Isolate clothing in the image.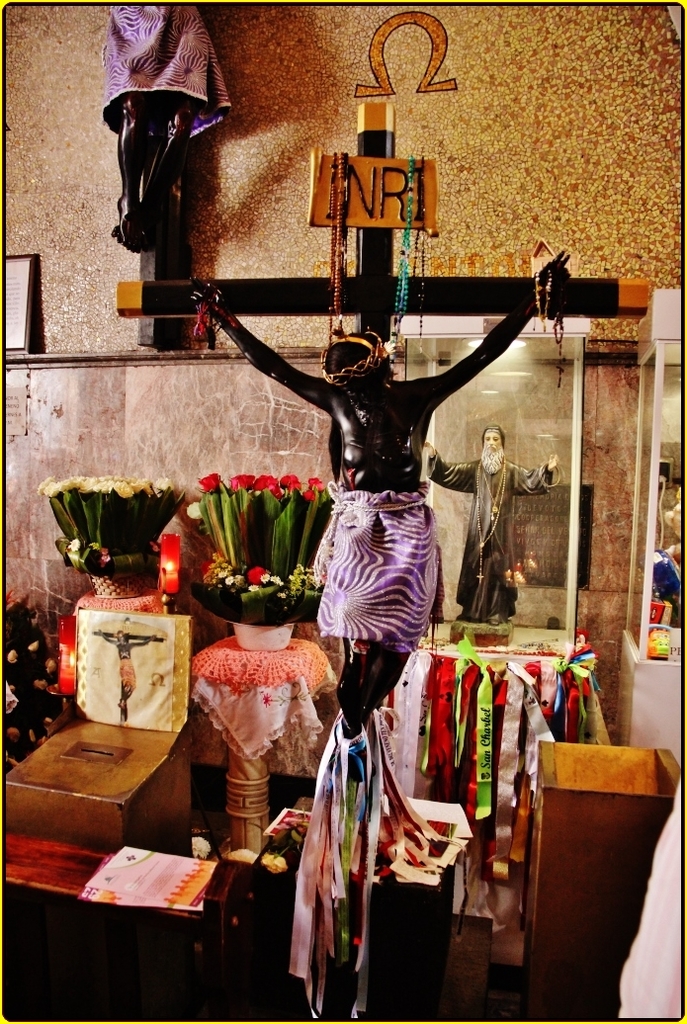
Isolated region: box(96, 0, 237, 134).
